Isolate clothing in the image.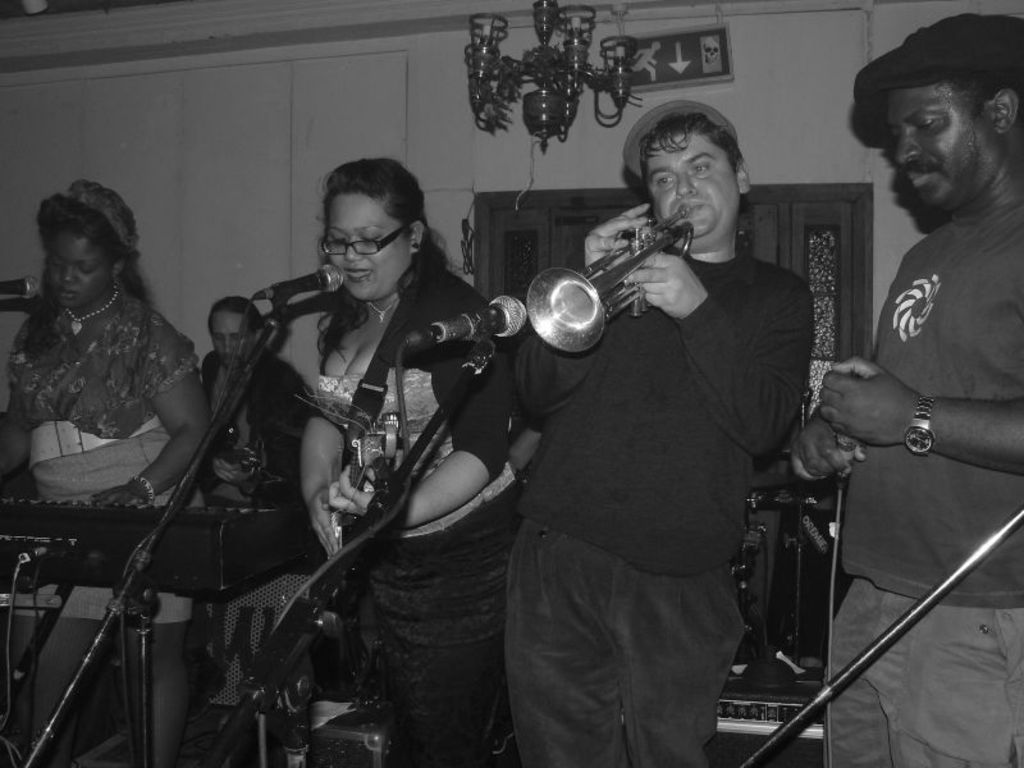
Isolated region: x1=822 y1=198 x2=1023 y2=767.
